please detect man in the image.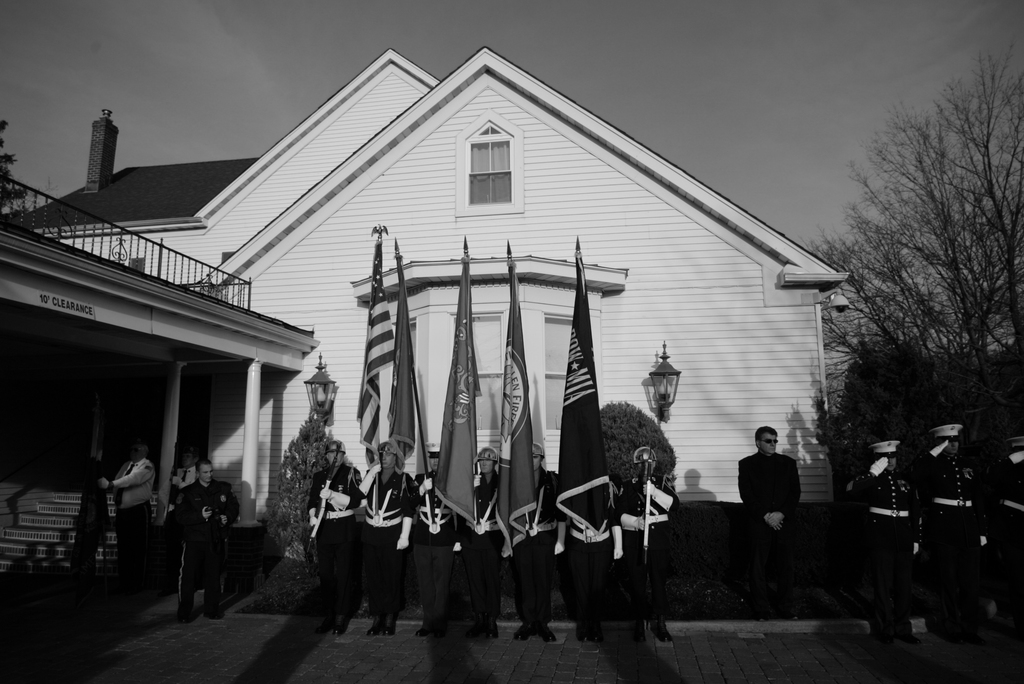
149 459 233 624.
